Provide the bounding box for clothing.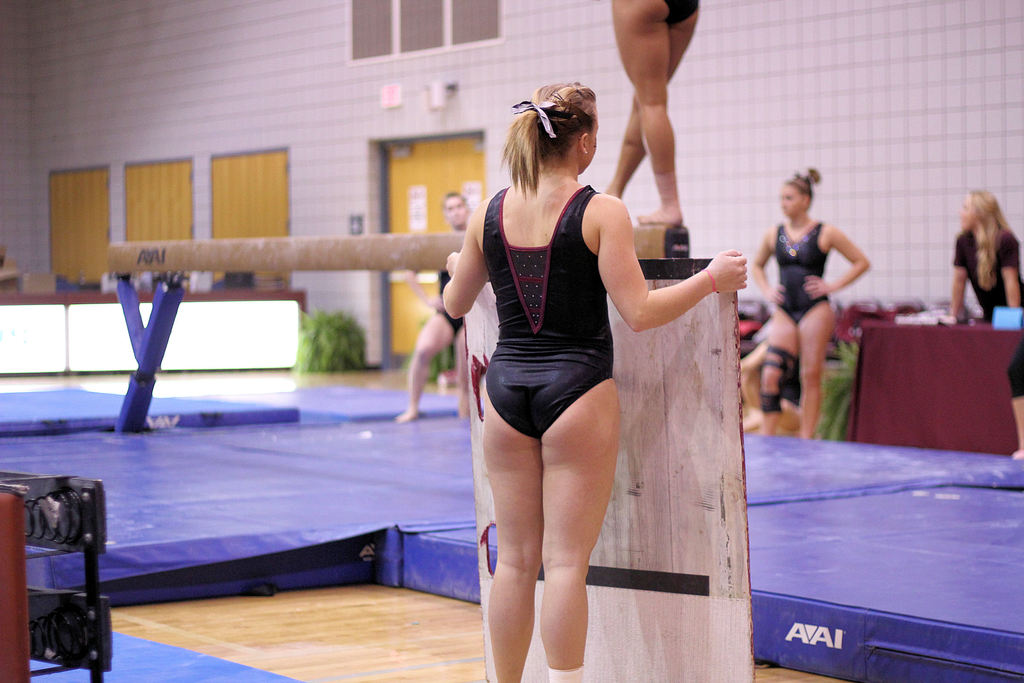
[x1=774, y1=226, x2=826, y2=320].
